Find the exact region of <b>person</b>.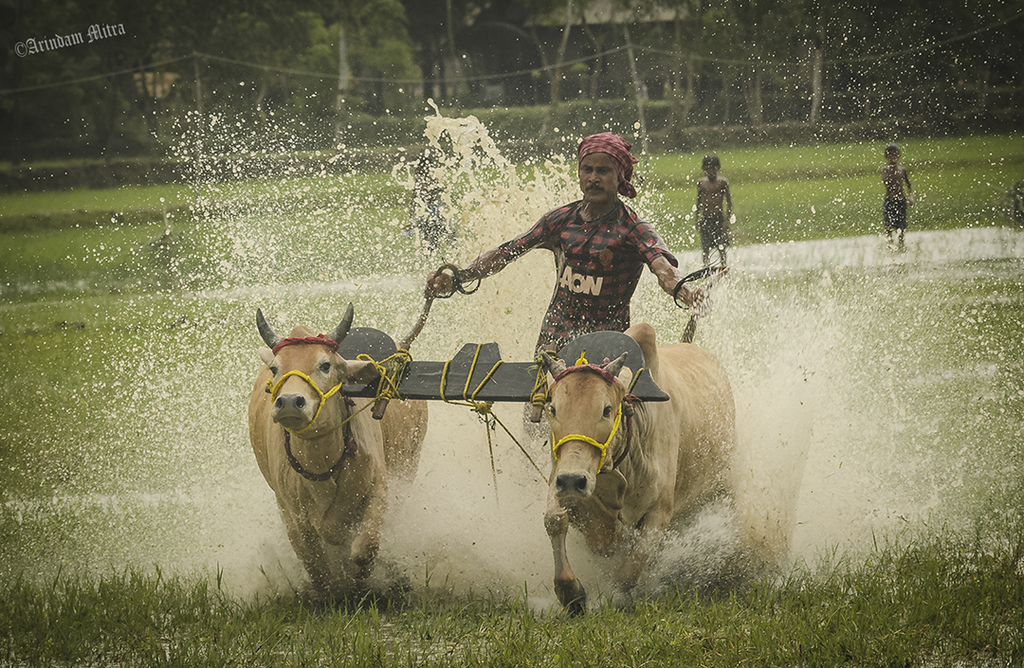
Exact region: <bbox>423, 133, 702, 489</bbox>.
